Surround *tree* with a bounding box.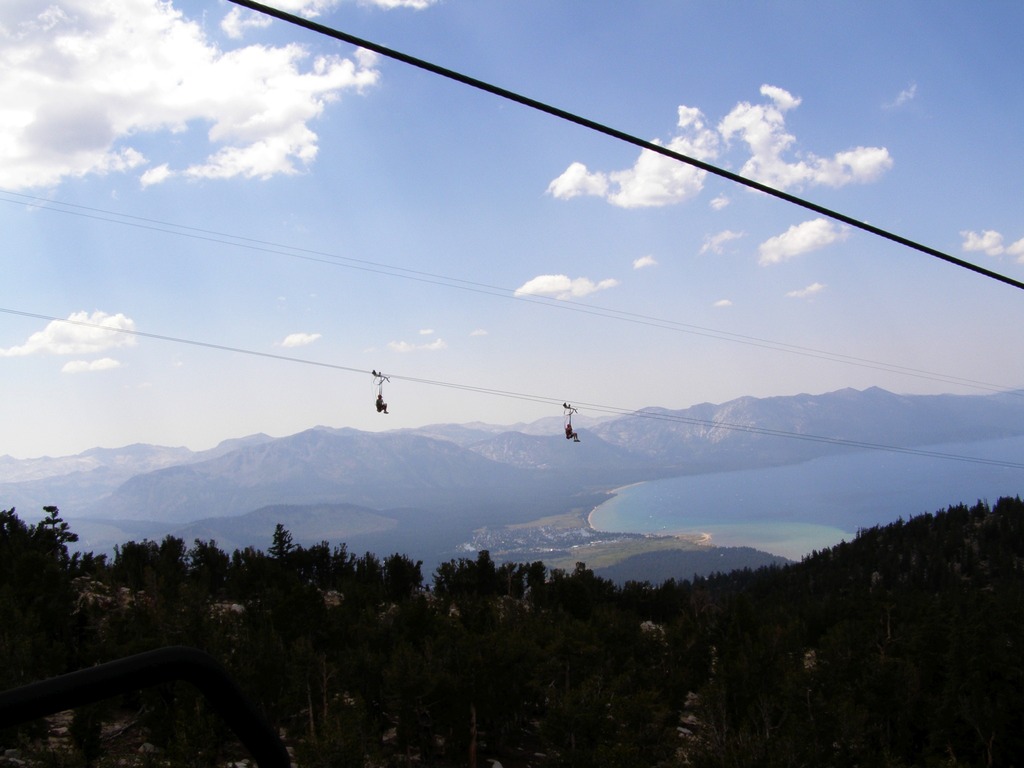
<box>0,504,77,575</box>.
